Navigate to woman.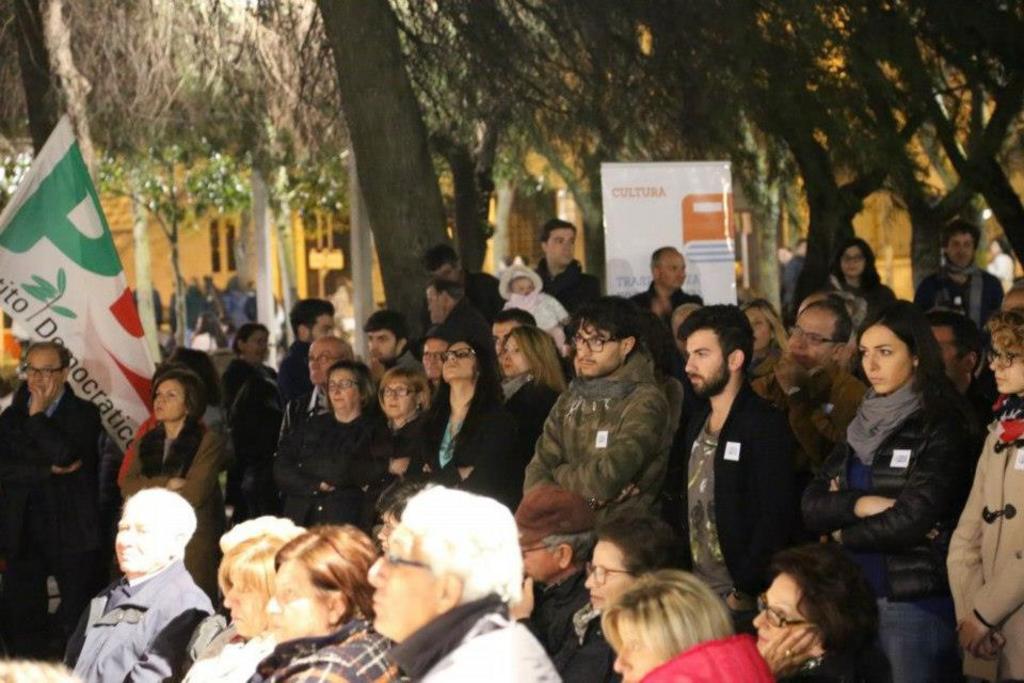
Navigation target: crop(736, 298, 787, 406).
